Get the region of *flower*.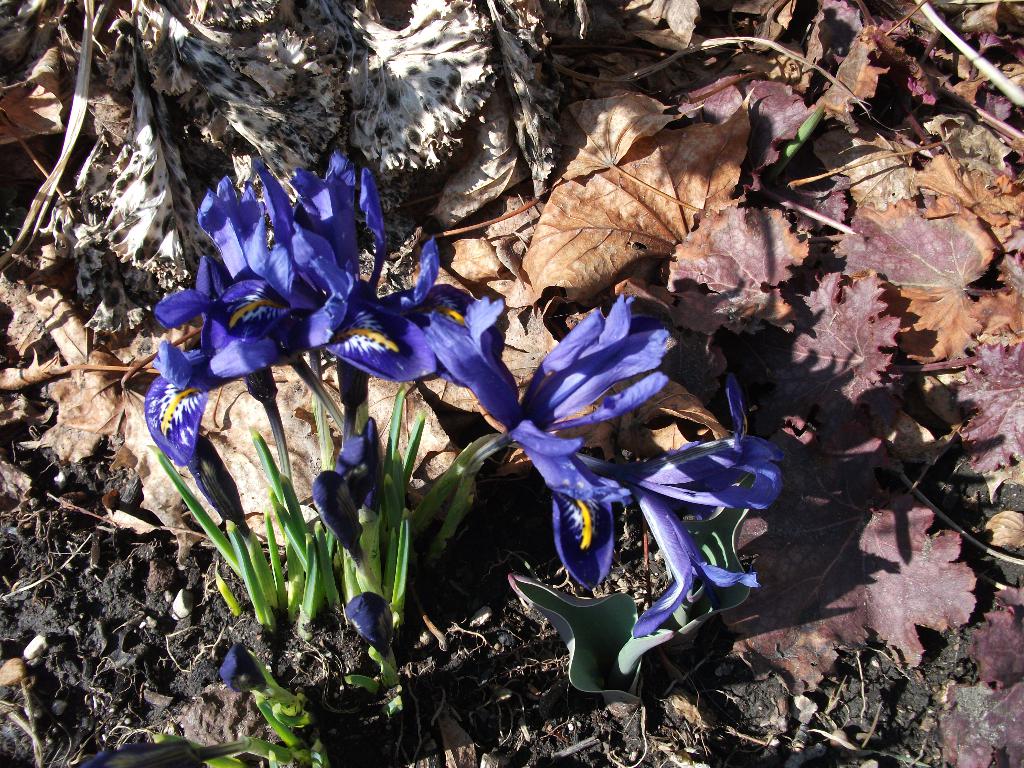
342,595,395,666.
